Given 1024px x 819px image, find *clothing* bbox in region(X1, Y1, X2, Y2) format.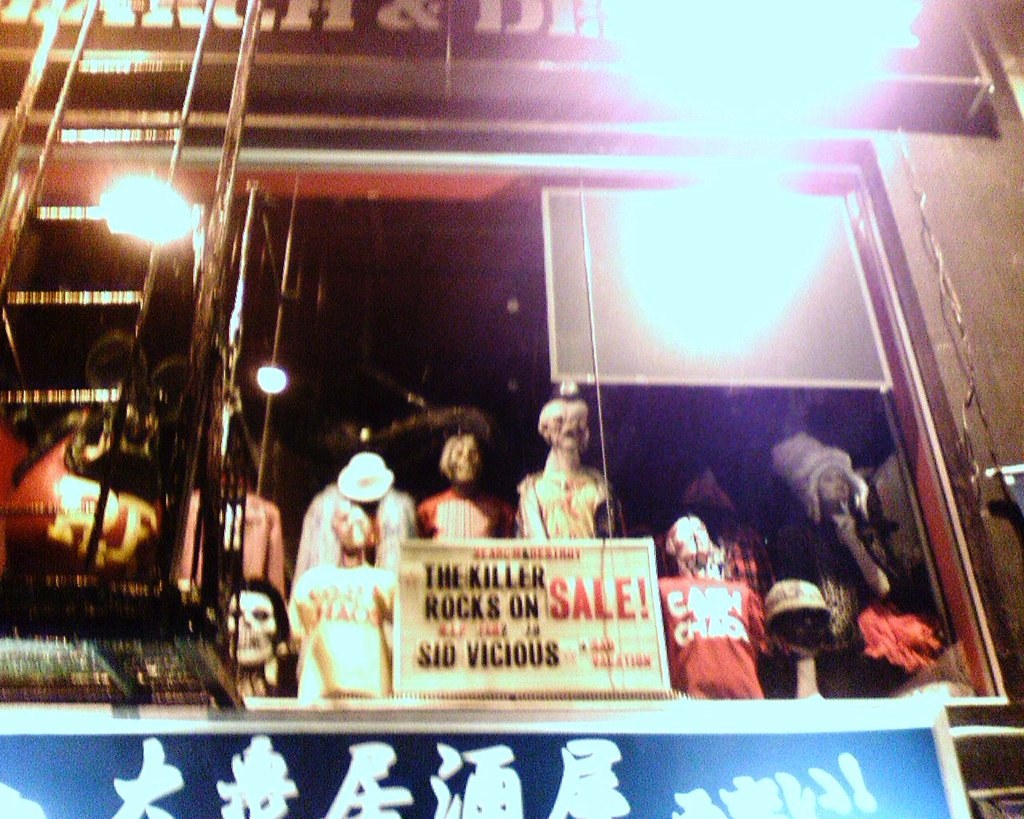
region(780, 523, 897, 653).
